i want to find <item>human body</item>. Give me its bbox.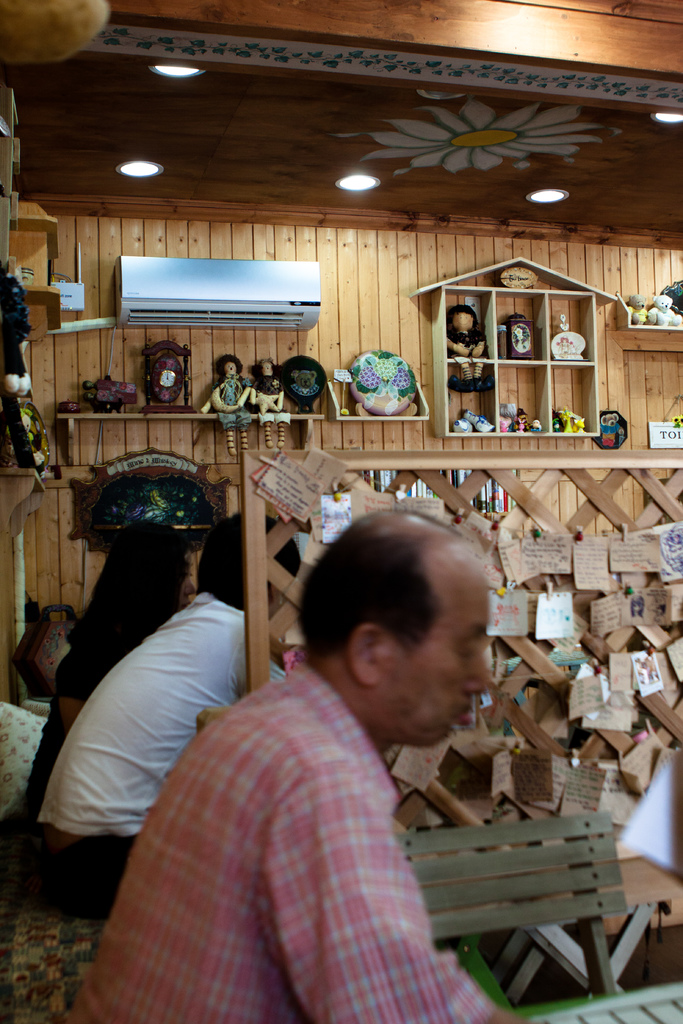
x1=17, y1=528, x2=192, y2=877.
